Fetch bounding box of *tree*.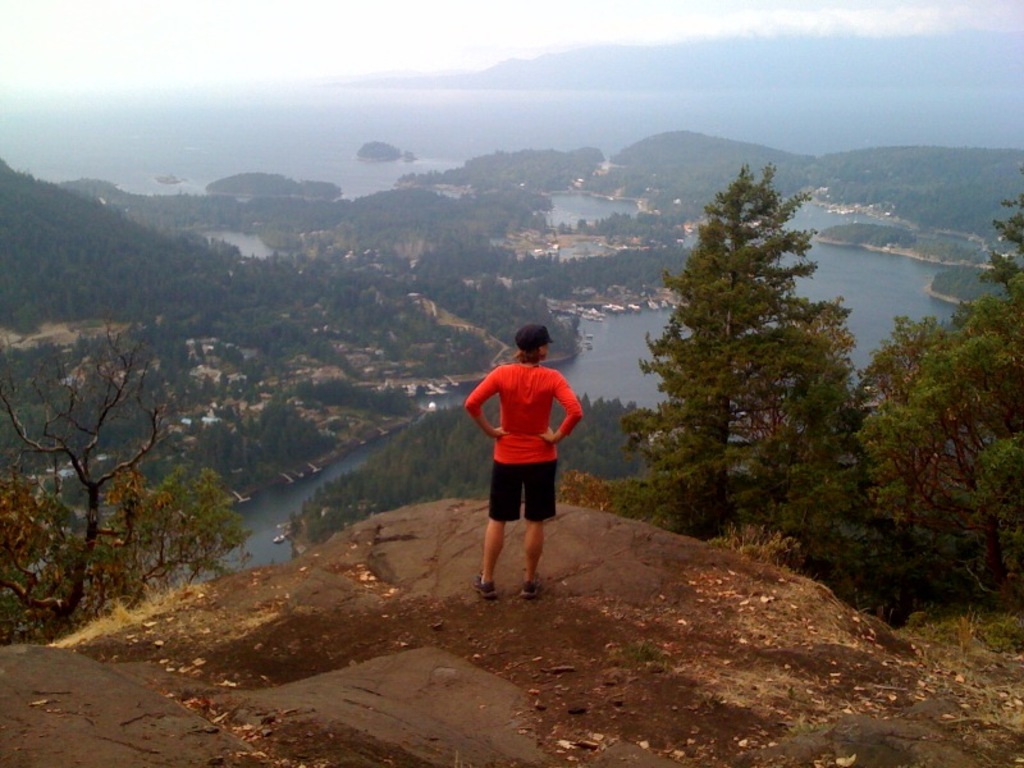
Bbox: <region>4, 317, 177, 635</region>.
